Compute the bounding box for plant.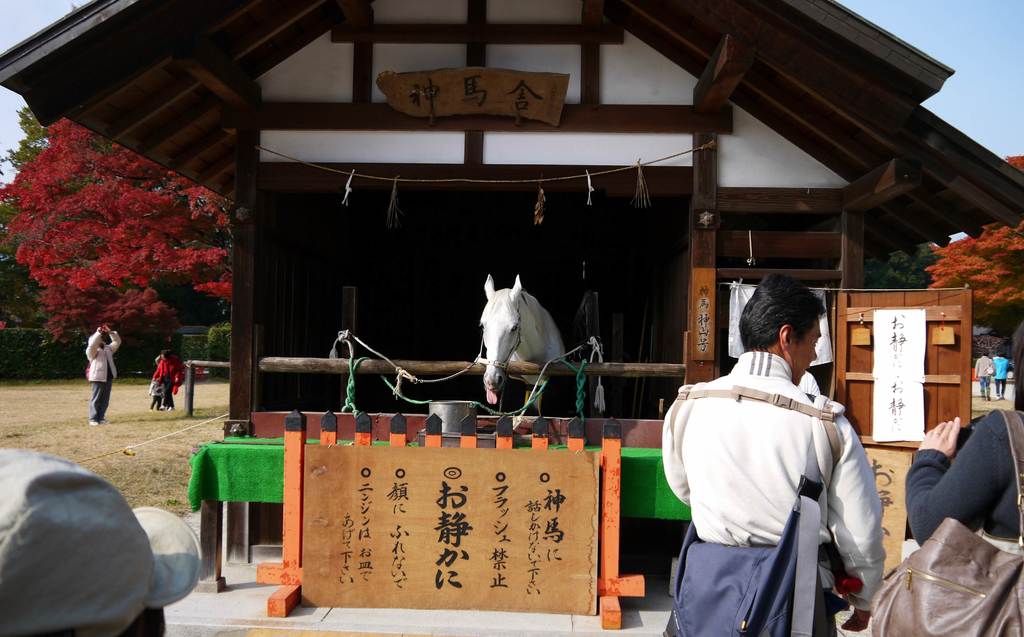
[180,322,230,377].
